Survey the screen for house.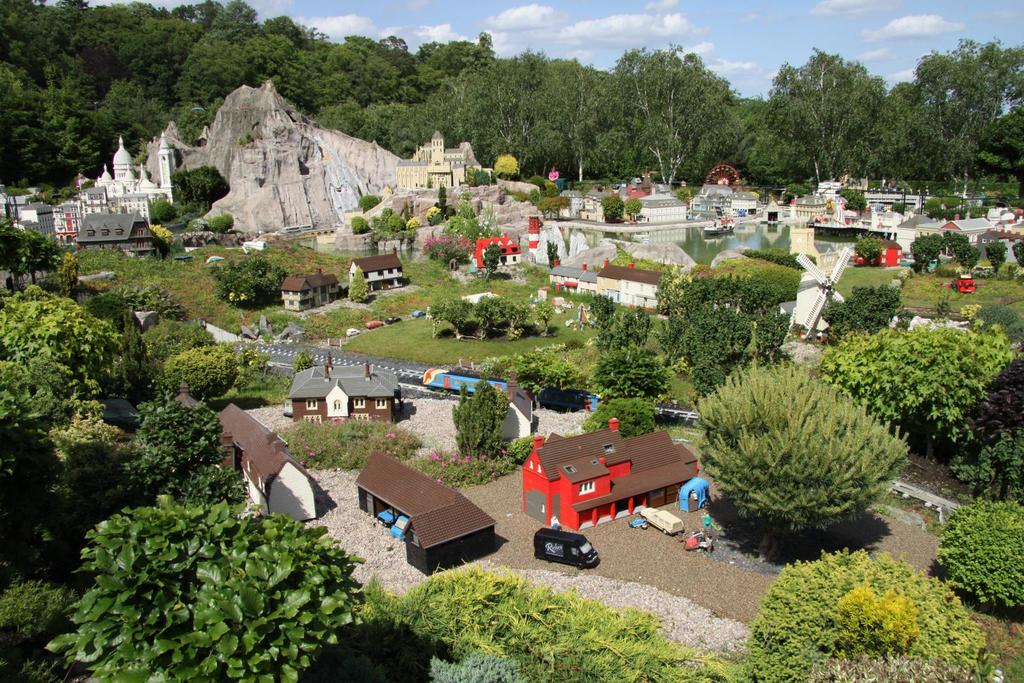
Survey found: select_region(216, 403, 314, 522).
